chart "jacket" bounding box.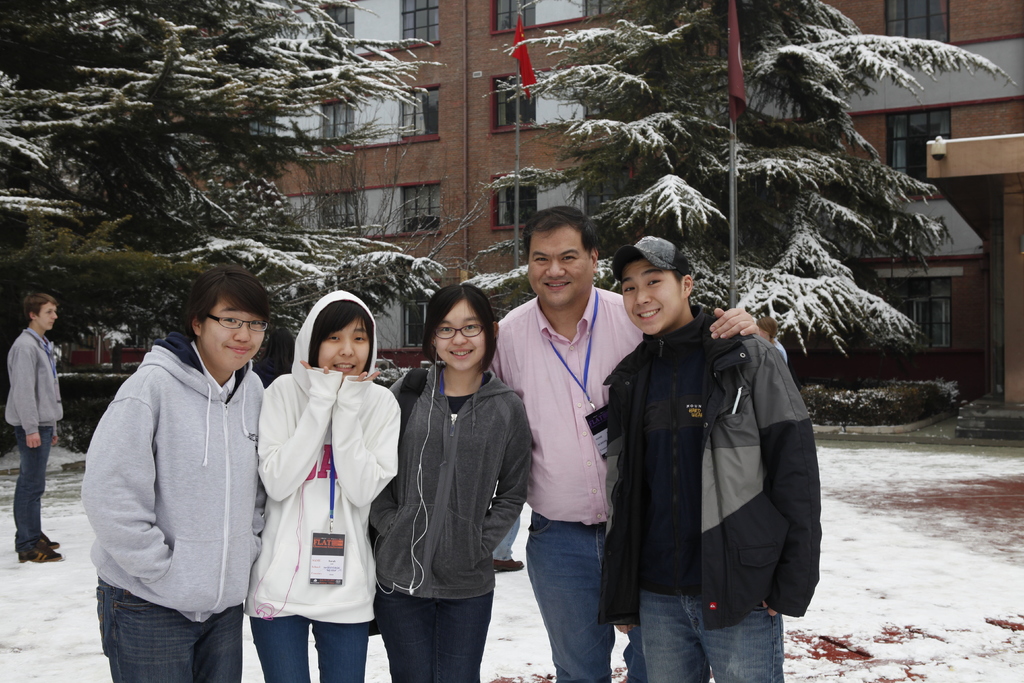
Charted: [left=79, top=334, right=289, bottom=623].
